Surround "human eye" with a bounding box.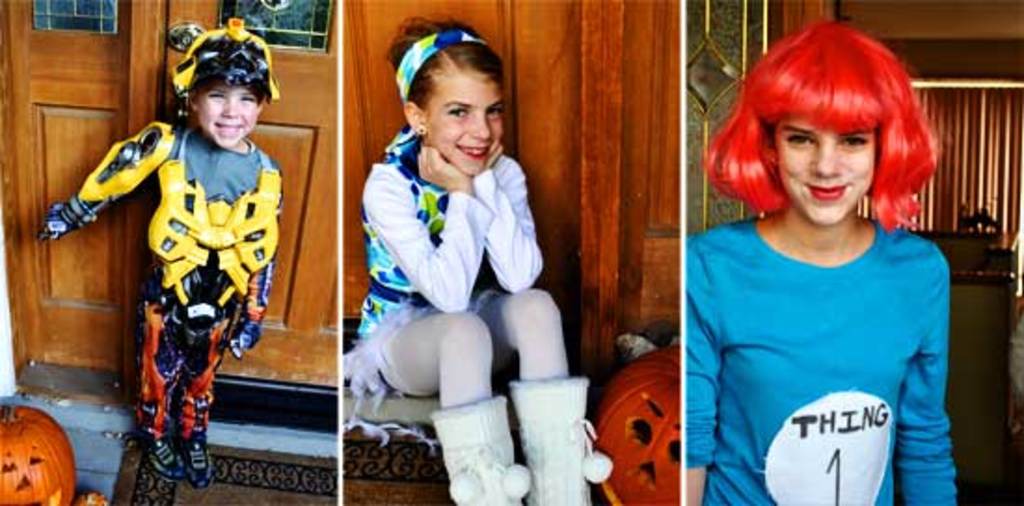
<box>786,130,815,149</box>.
